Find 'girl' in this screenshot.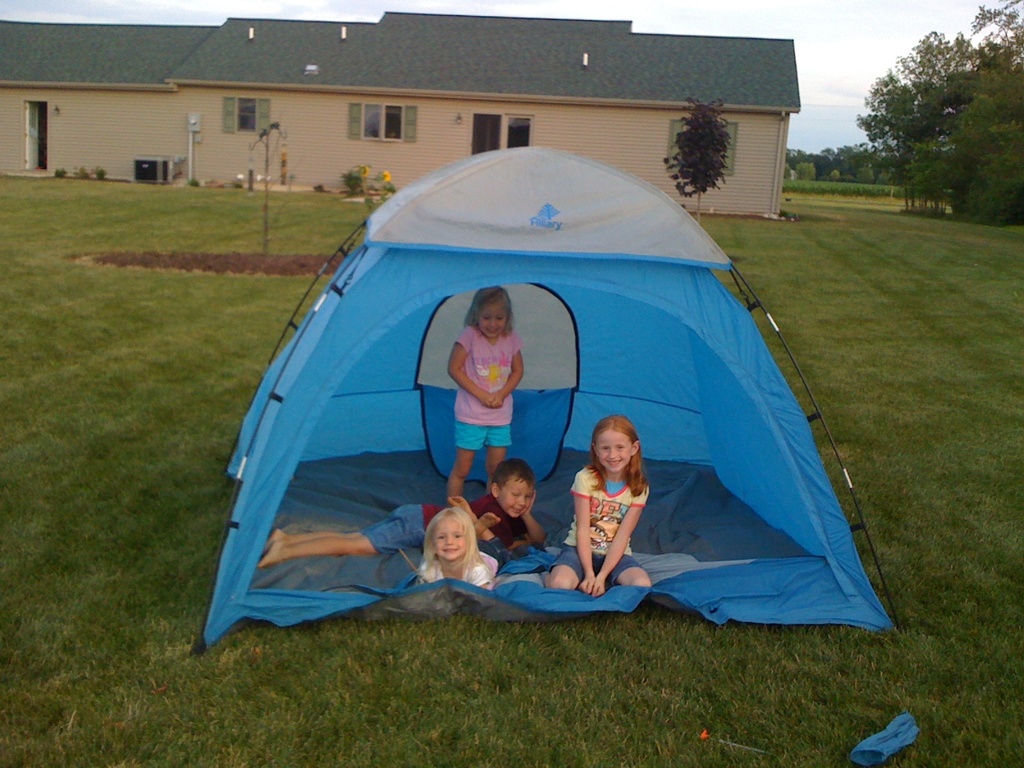
The bounding box for 'girl' is (545, 415, 651, 599).
